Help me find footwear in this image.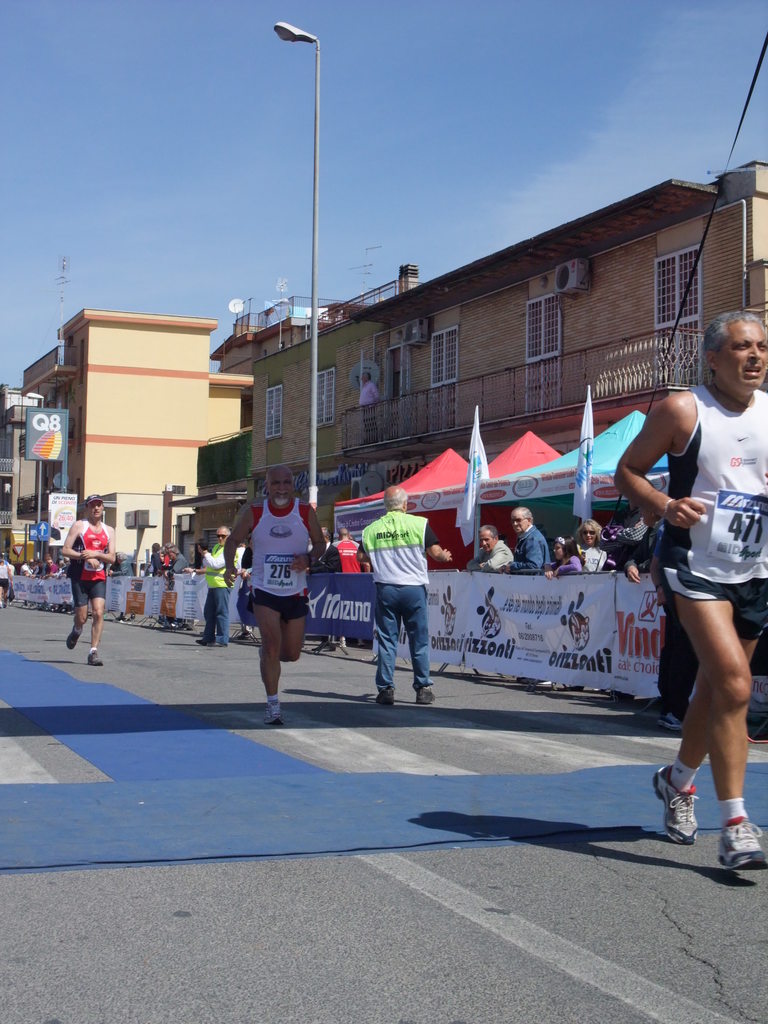
Found it: detection(654, 764, 700, 848).
